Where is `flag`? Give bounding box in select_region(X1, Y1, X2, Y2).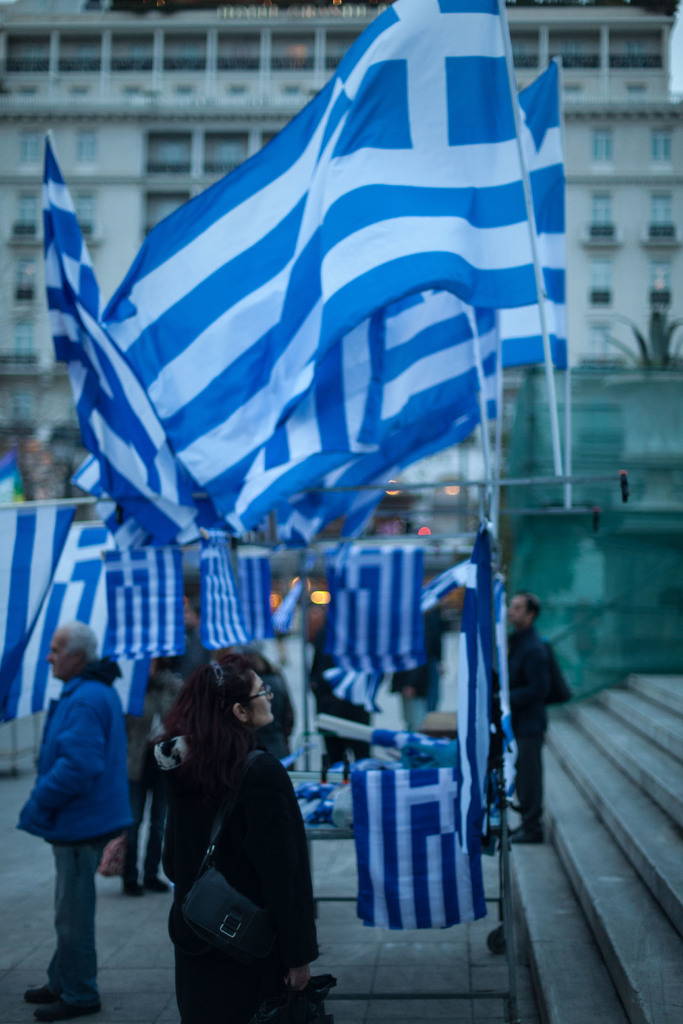
select_region(0, 463, 19, 505).
